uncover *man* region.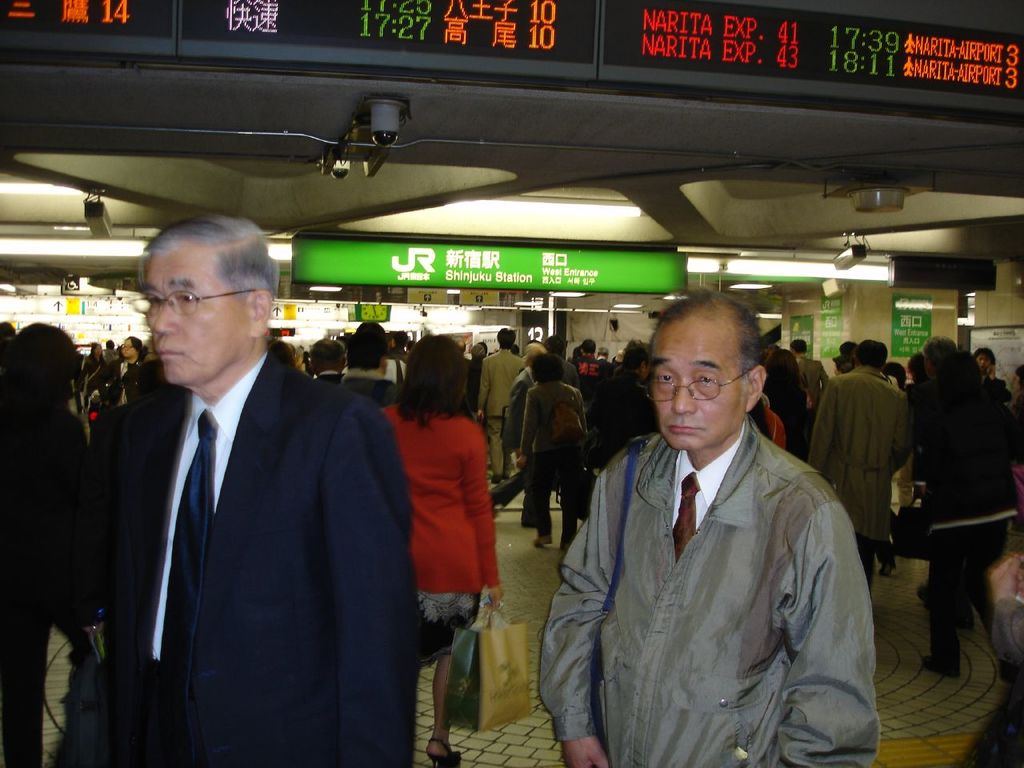
Uncovered: <box>537,285,870,767</box>.
